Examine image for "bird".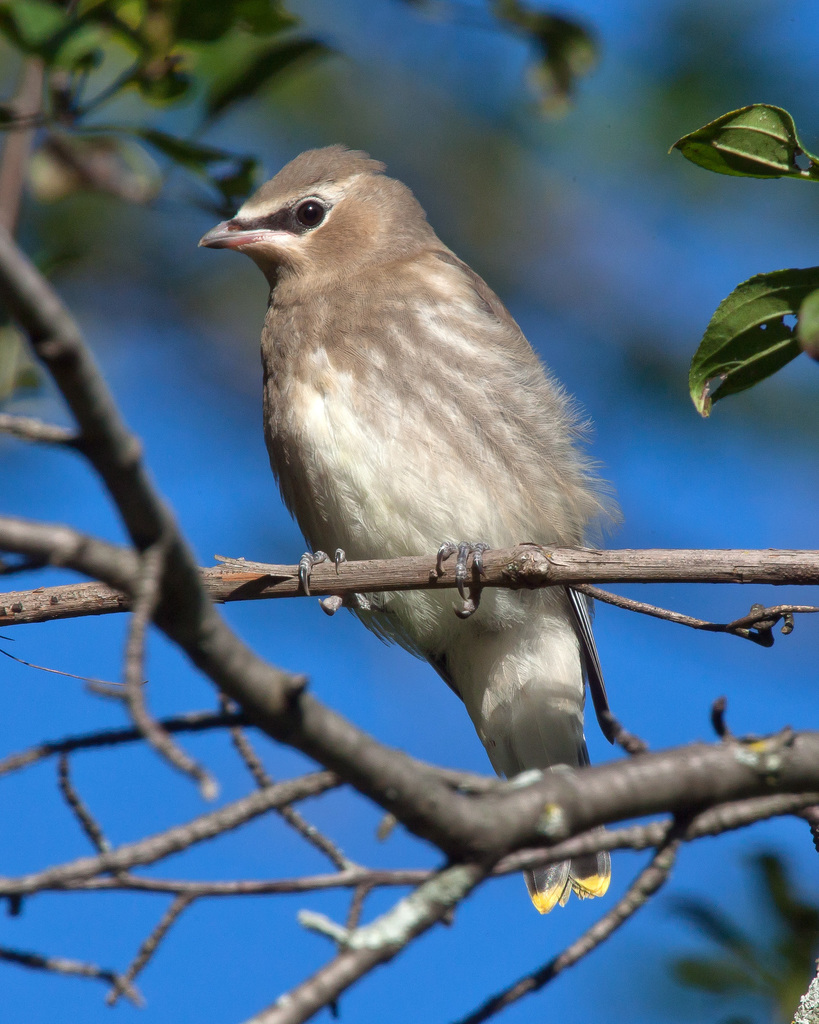
Examination result: box(195, 166, 651, 831).
